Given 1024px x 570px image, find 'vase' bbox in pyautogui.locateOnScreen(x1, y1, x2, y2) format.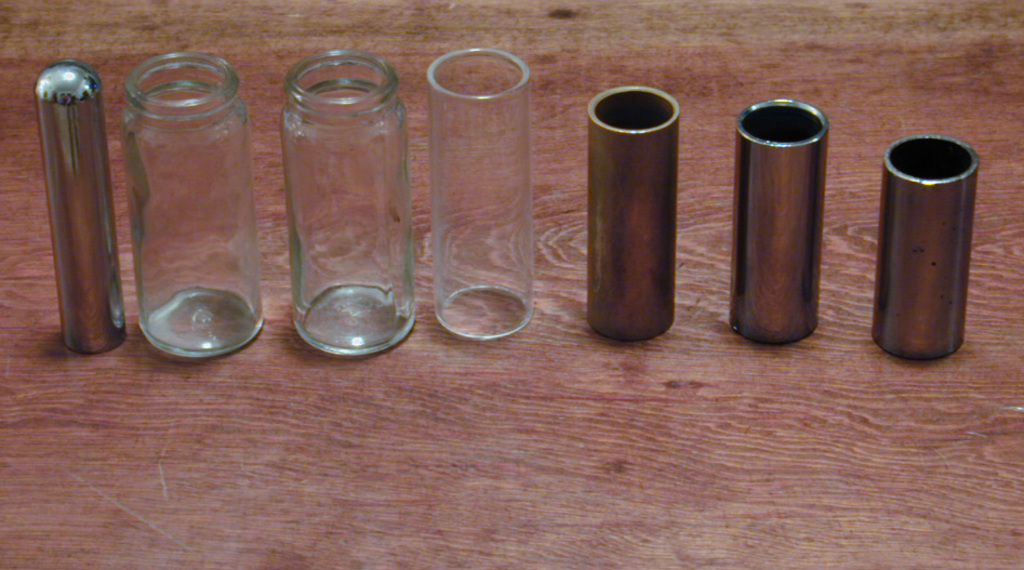
pyautogui.locateOnScreen(729, 96, 824, 345).
